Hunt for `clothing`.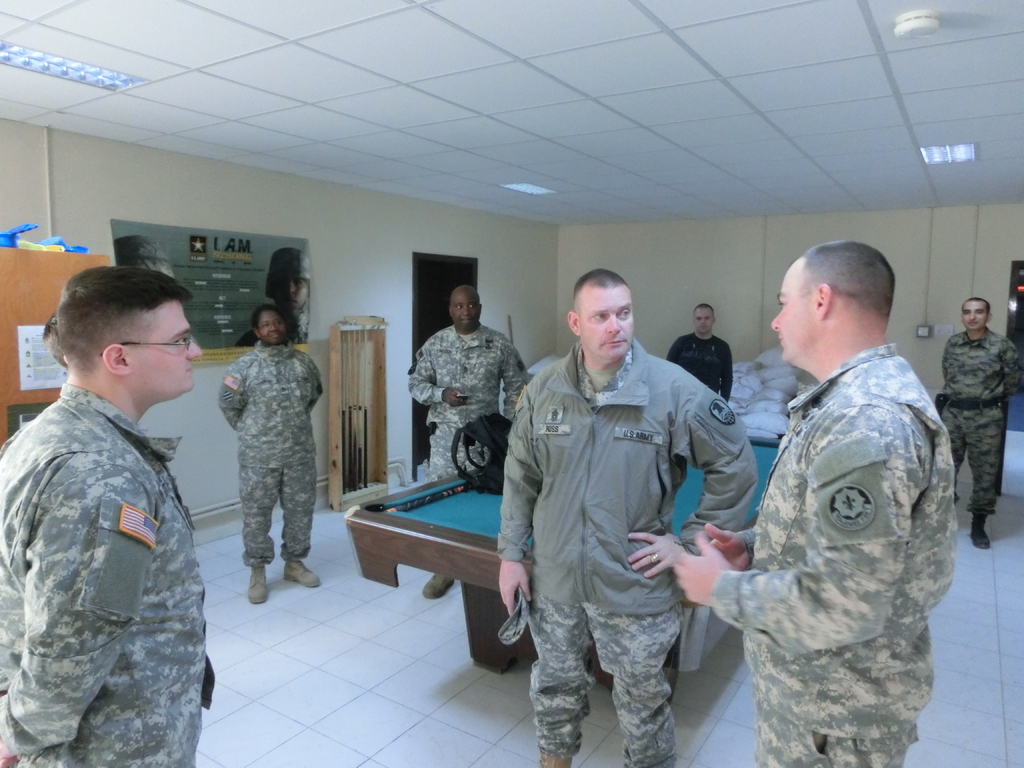
Hunted down at box(668, 328, 737, 403).
